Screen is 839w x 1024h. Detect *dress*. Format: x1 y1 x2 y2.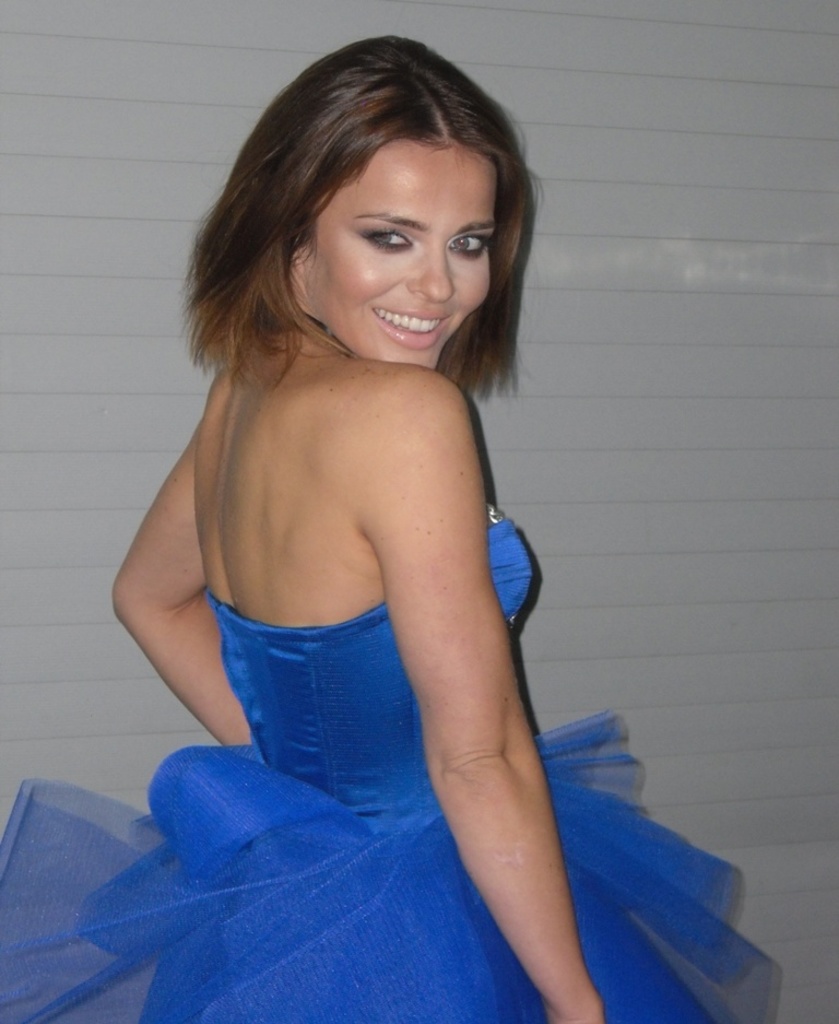
0 505 770 1023.
